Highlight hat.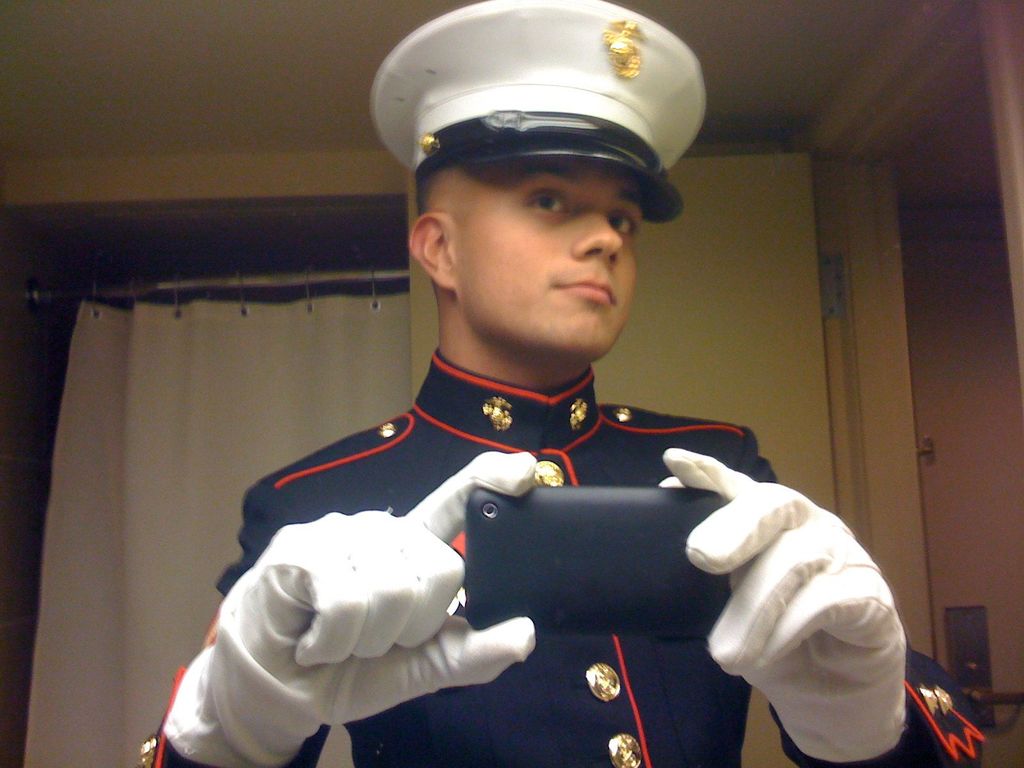
Highlighted region: region(371, 0, 708, 225).
